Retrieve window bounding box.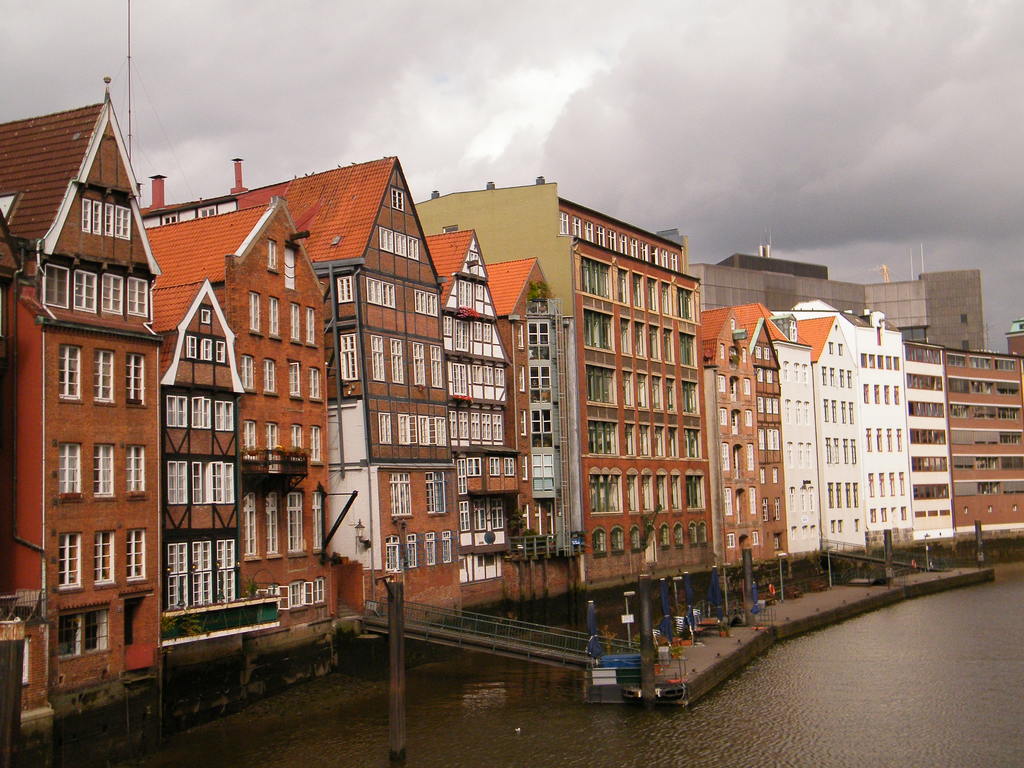
Bounding box: (751, 527, 764, 547).
